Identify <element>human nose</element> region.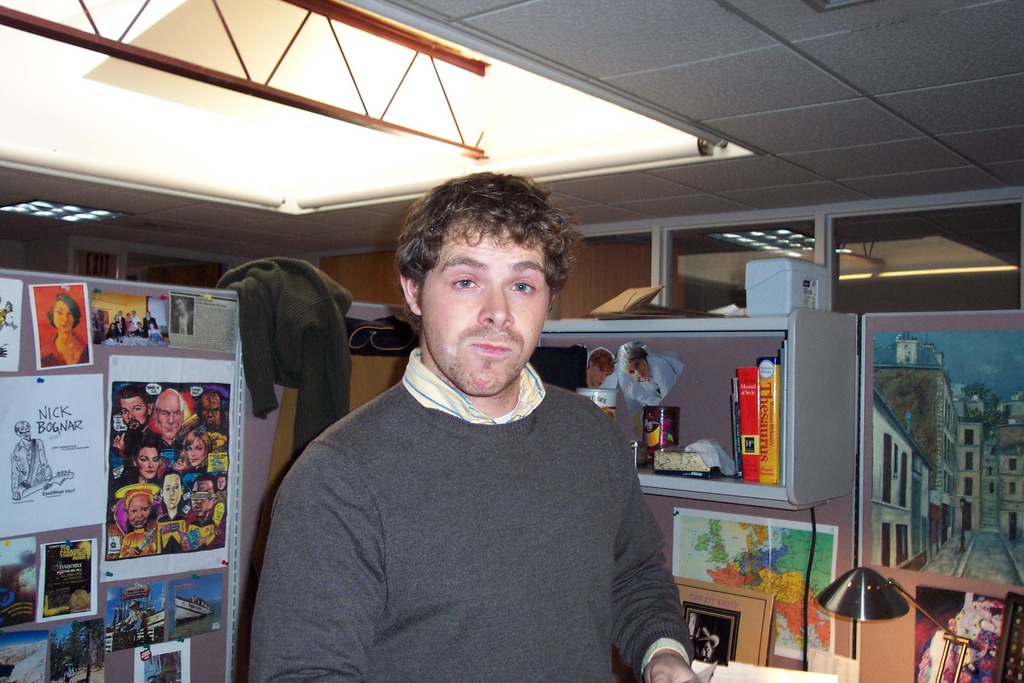
Region: <region>206, 410, 214, 420</region>.
